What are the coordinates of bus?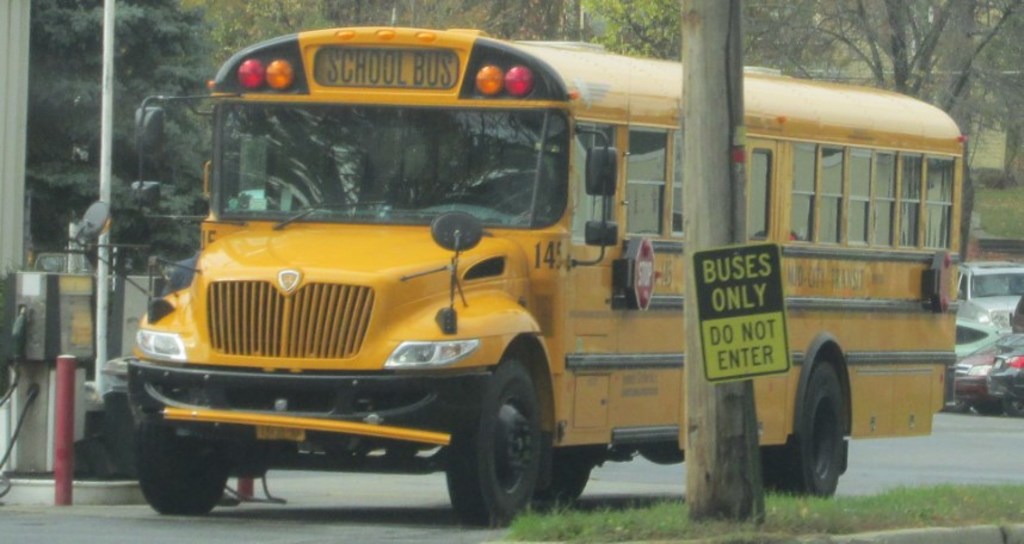
<box>123,14,964,536</box>.
